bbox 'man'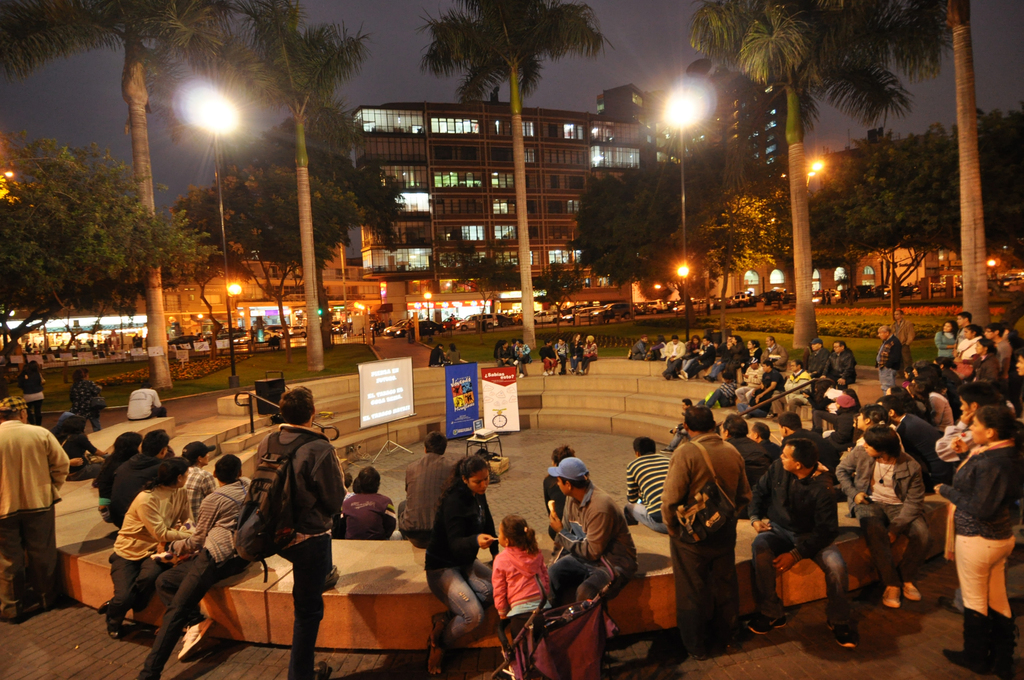
[x1=396, y1=423, x2=456, y2=552]
